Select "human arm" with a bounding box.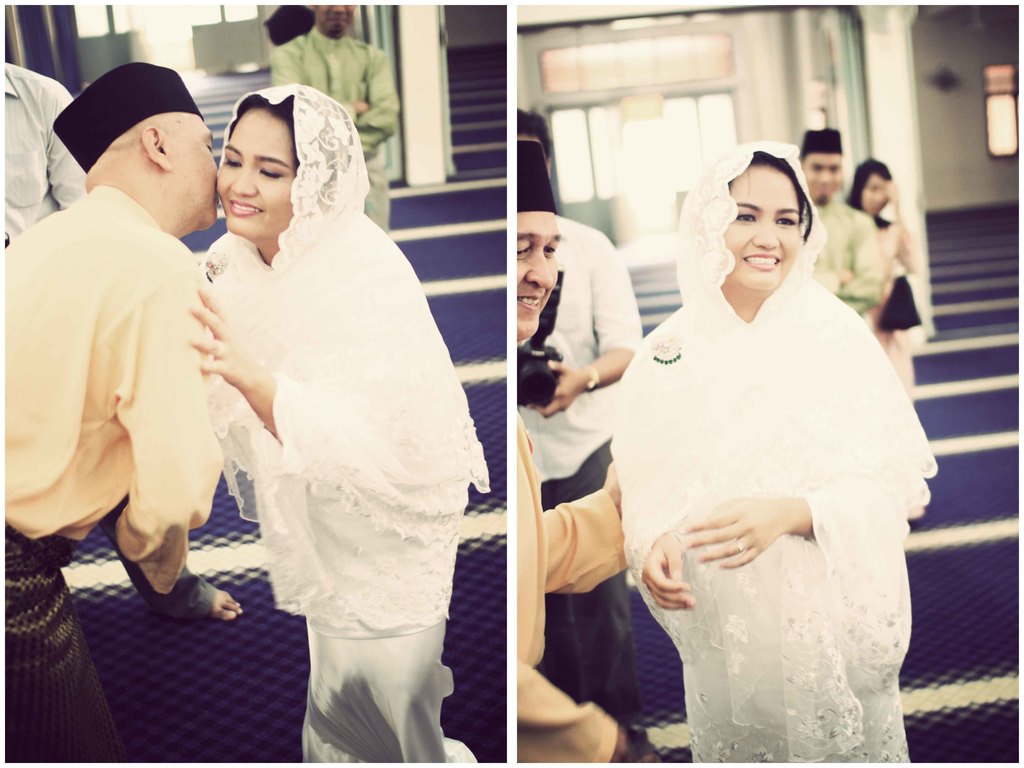
(left=518, top=657, right=634, bottom=765).
